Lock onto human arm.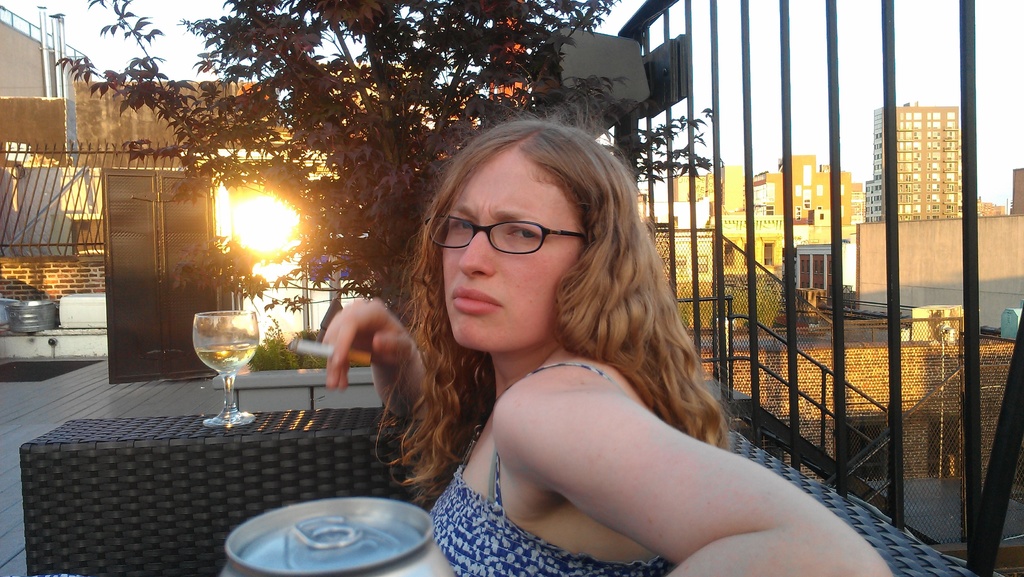
Locked: [left=493, top=373, right=888, bottom=576].
